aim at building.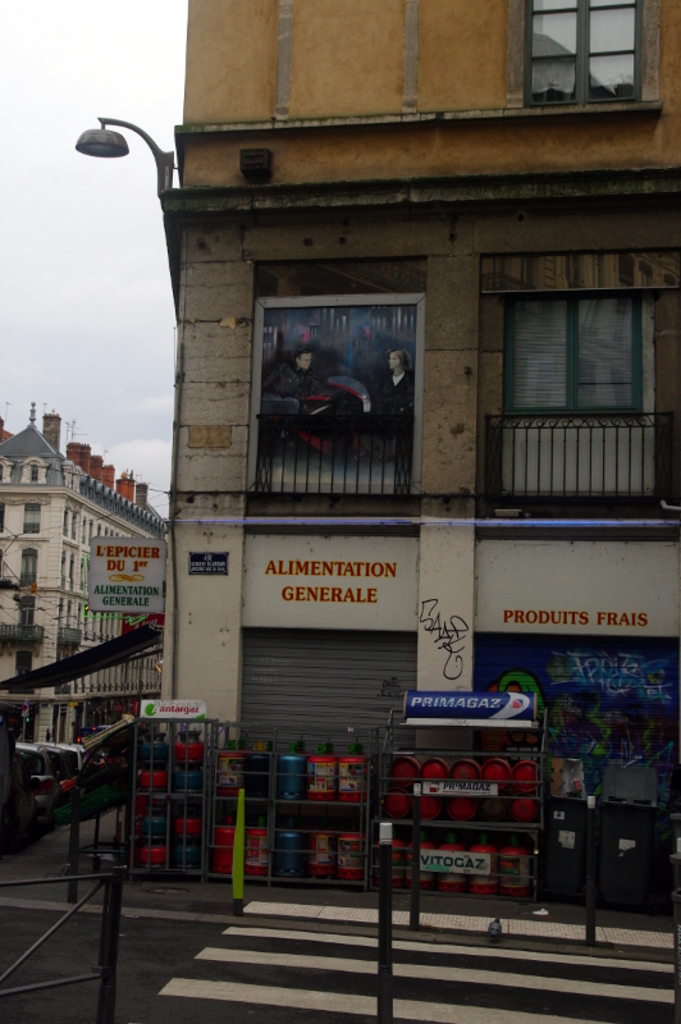
Aimed at 76 0 680 911.
